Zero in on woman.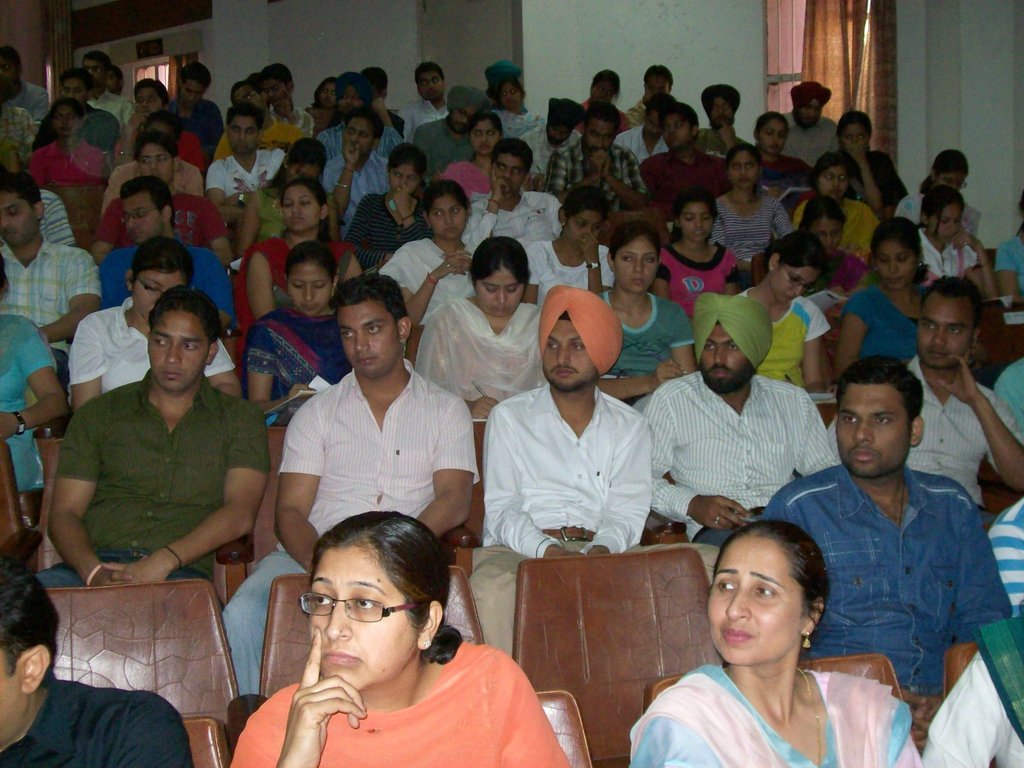
Zeroed in: box(788, 149, 877, 257).
